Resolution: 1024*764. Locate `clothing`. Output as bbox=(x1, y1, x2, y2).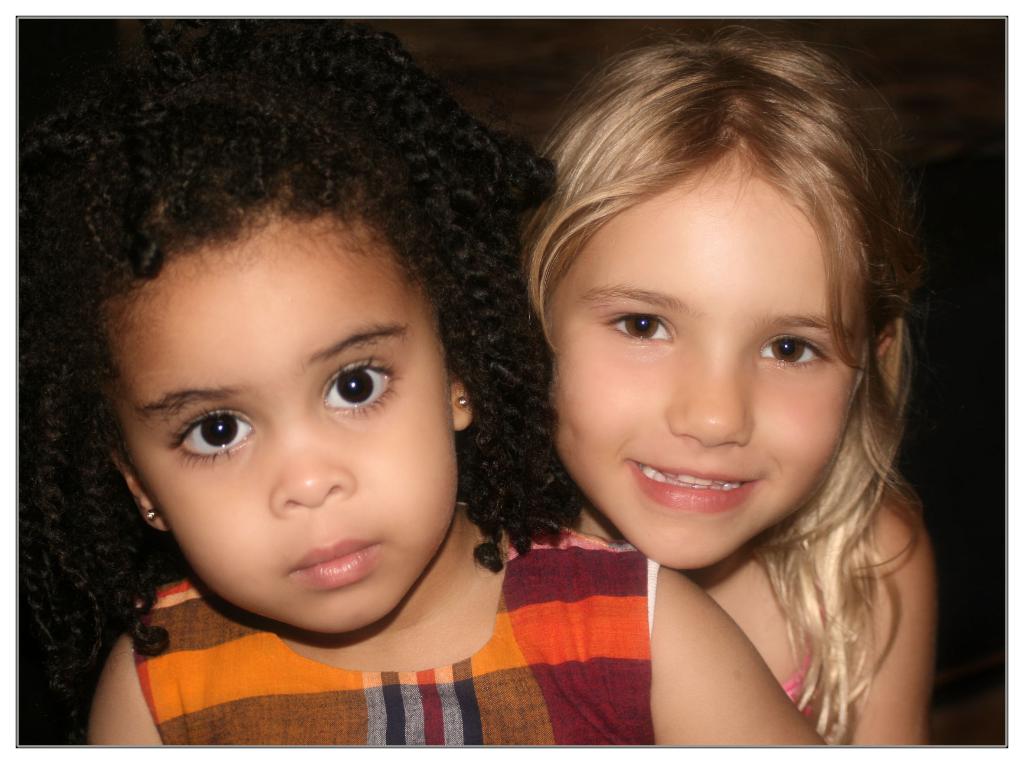
bbox=(776, 601, 834, 724).
